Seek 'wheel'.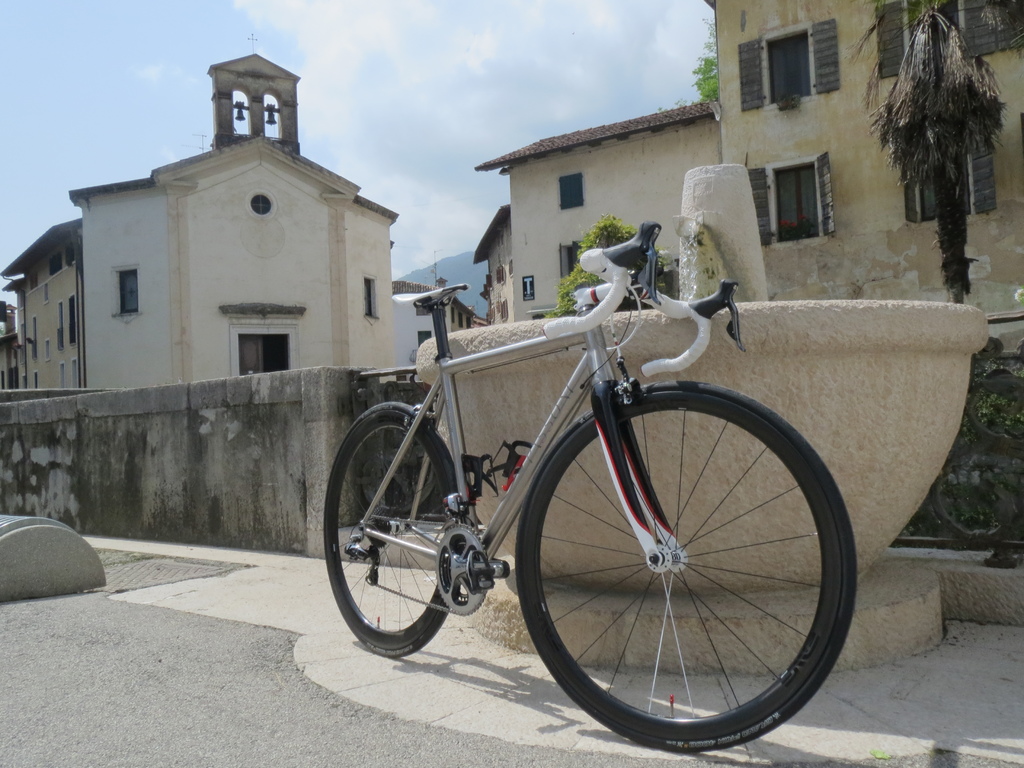
pyautogui.locateOnScreen(335, 411, 477, 671).
